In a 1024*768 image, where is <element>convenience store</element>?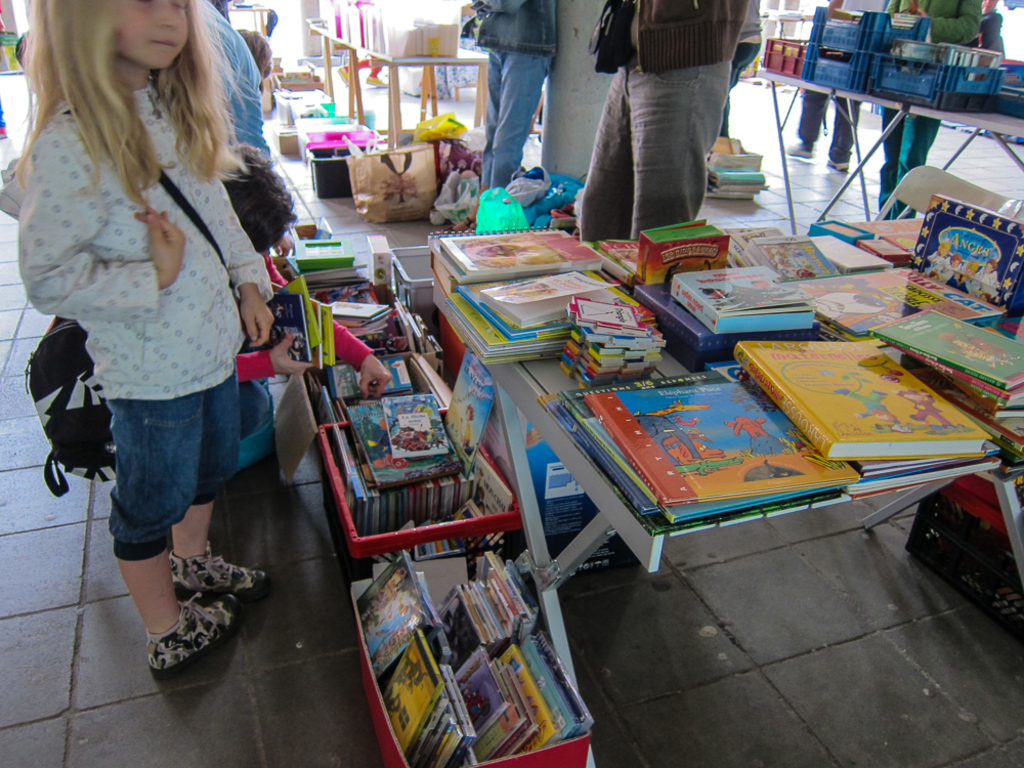
0:25:1023:716.
